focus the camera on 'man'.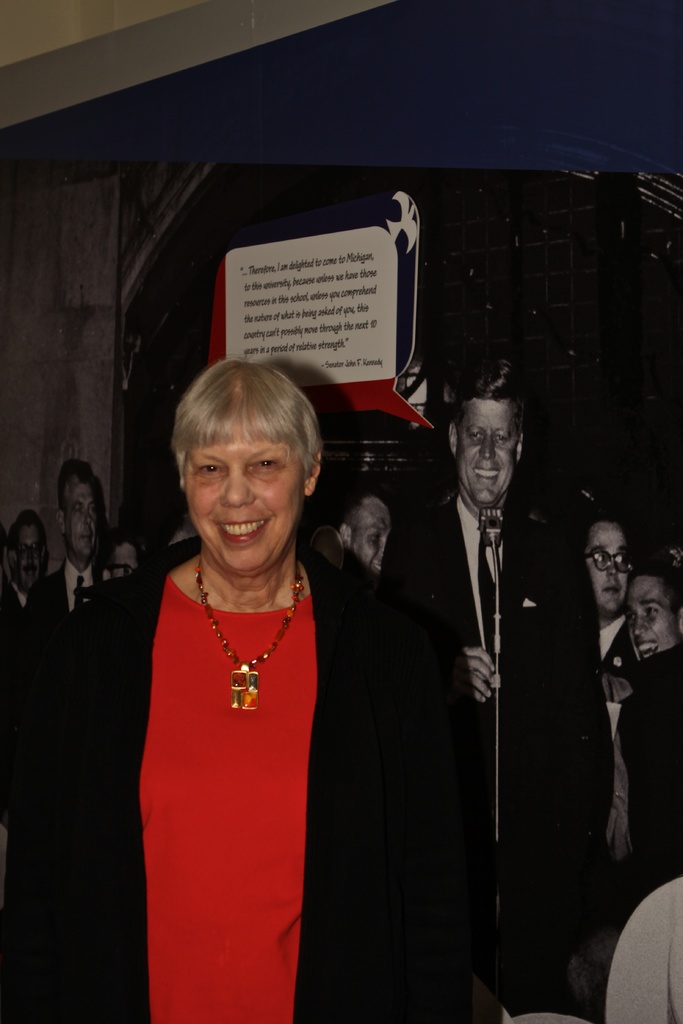
Focus region: <region>336, 463, 408, 596</region>.
